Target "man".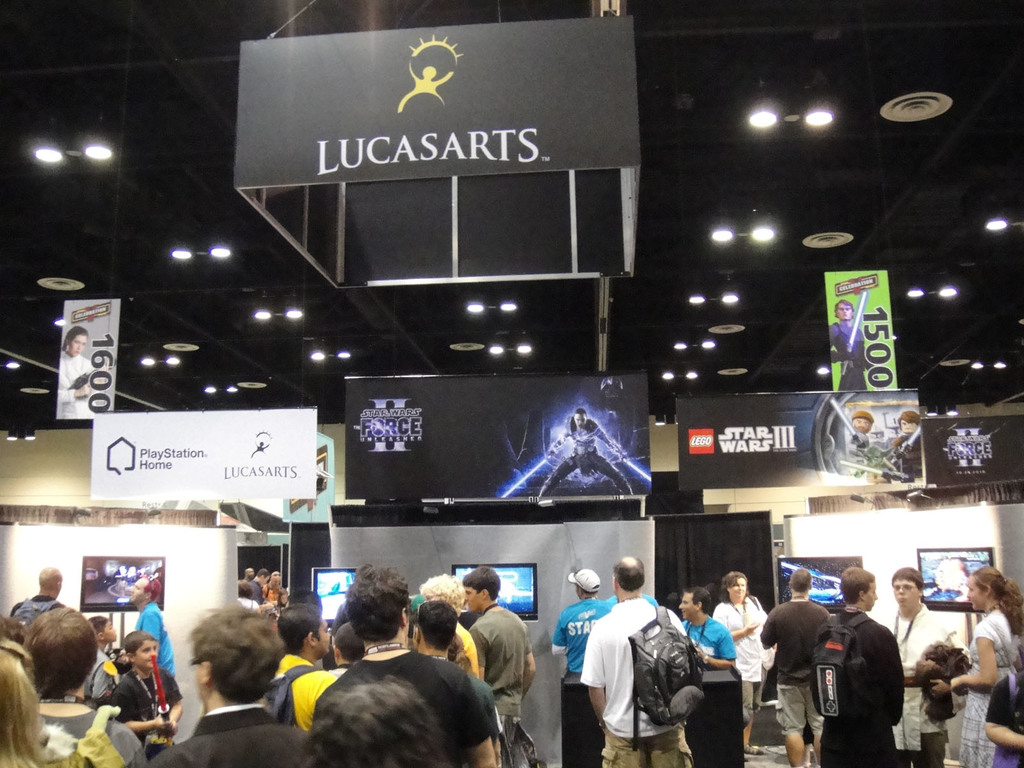
Target region: 330 598 351 630.
